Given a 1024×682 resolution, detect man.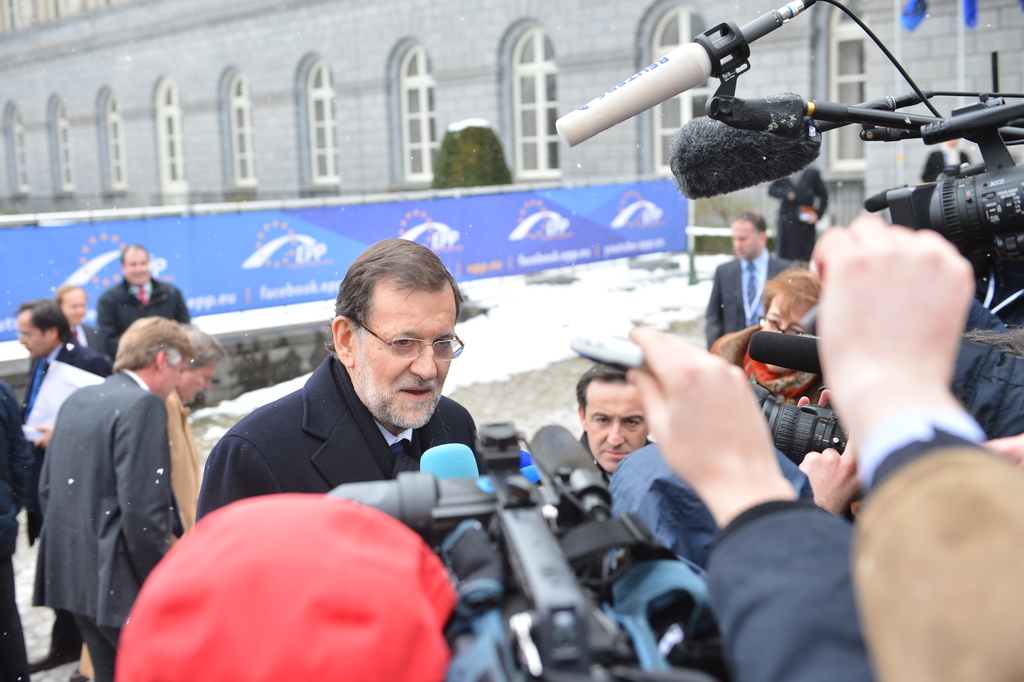
<bbox>189, 258, 528, 554</bbox>.
